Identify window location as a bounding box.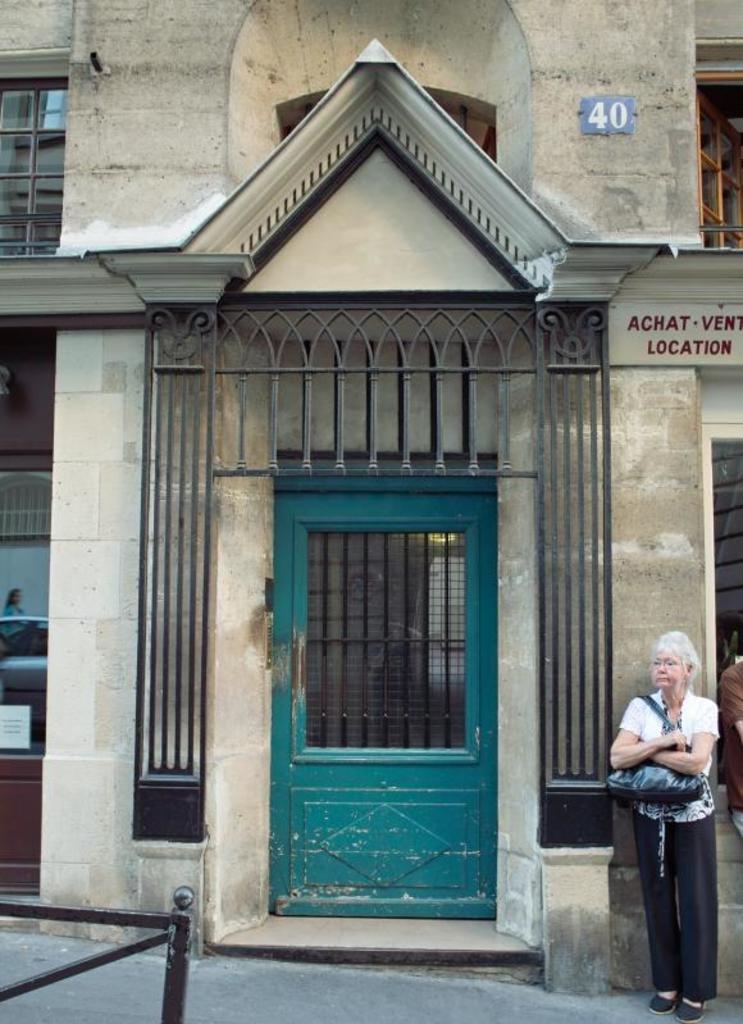
<box>0,450,36,895</box>.
